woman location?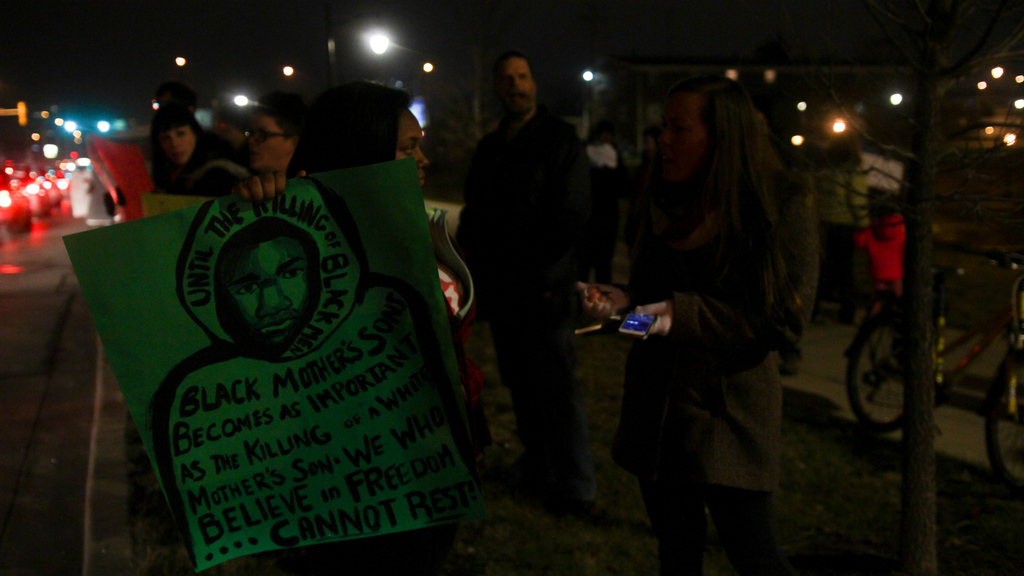
rect(568, 75, 819, 575)
